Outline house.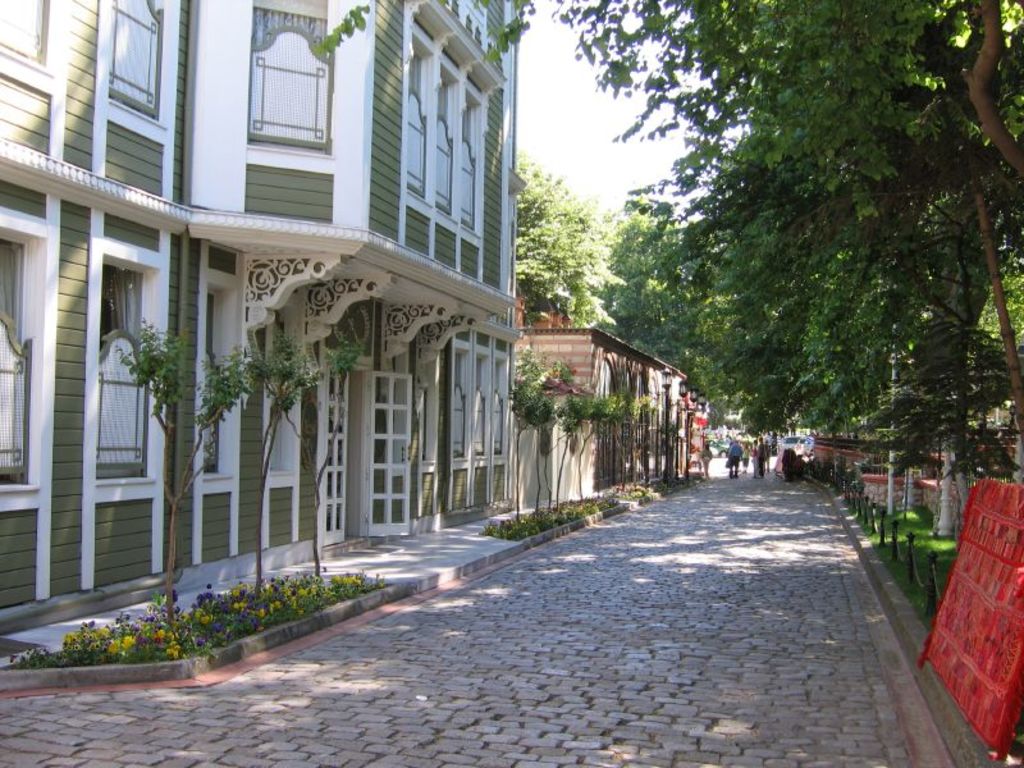
Outline: rect(24, 0, 617, 645).
